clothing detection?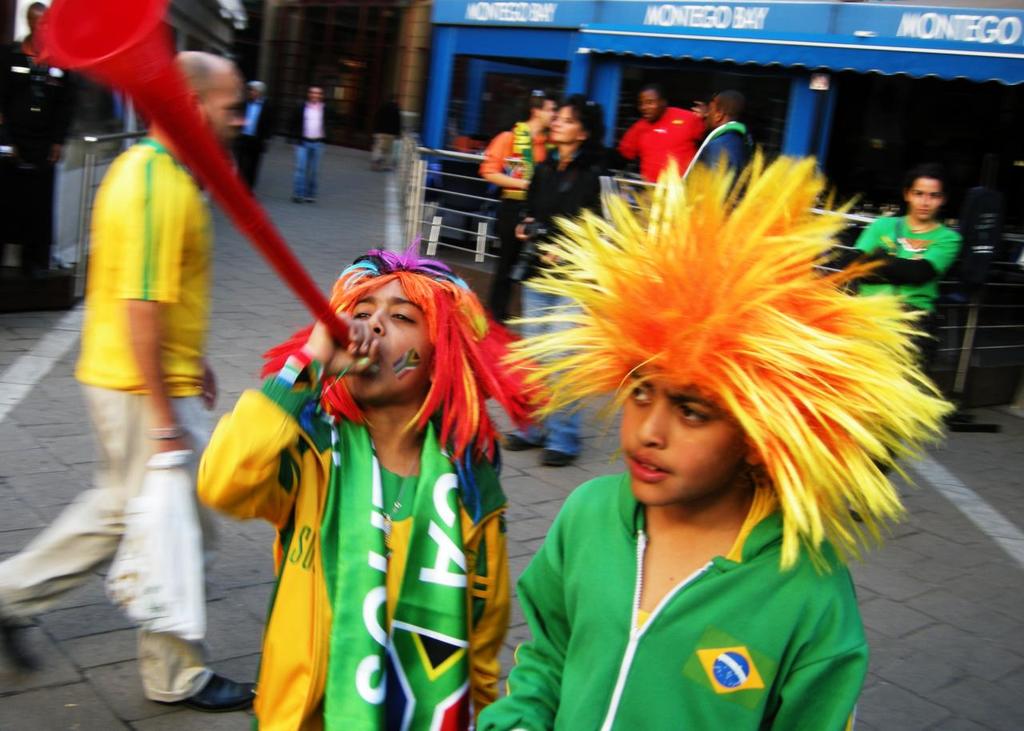
610, 101, 708, 186
